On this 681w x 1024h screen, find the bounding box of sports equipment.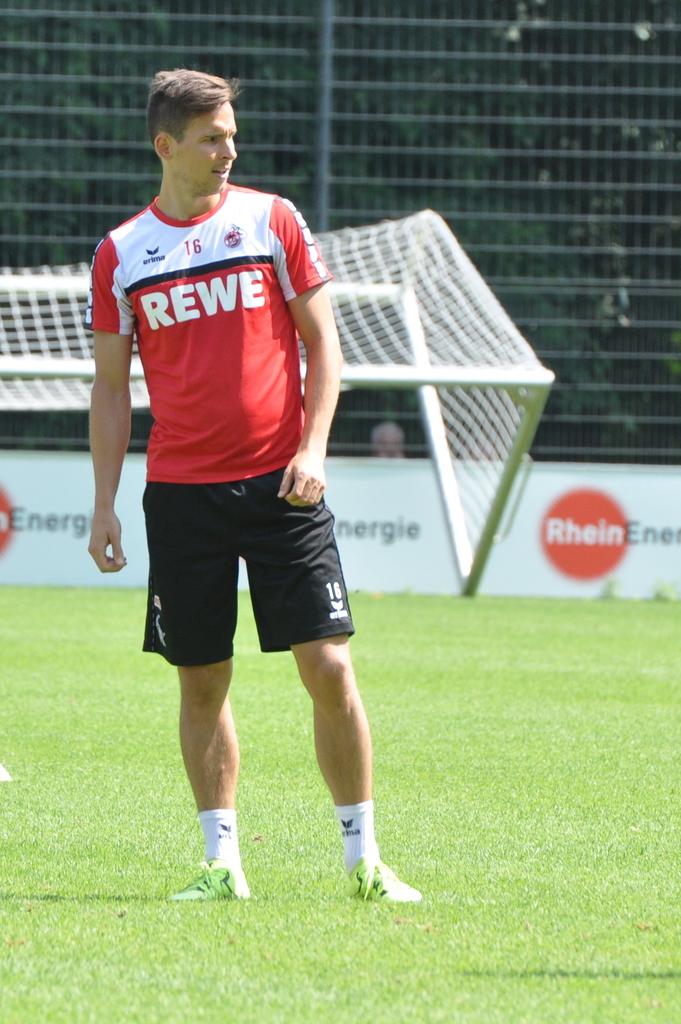
Bounding box: BBox(350, 856, 422, 899).
